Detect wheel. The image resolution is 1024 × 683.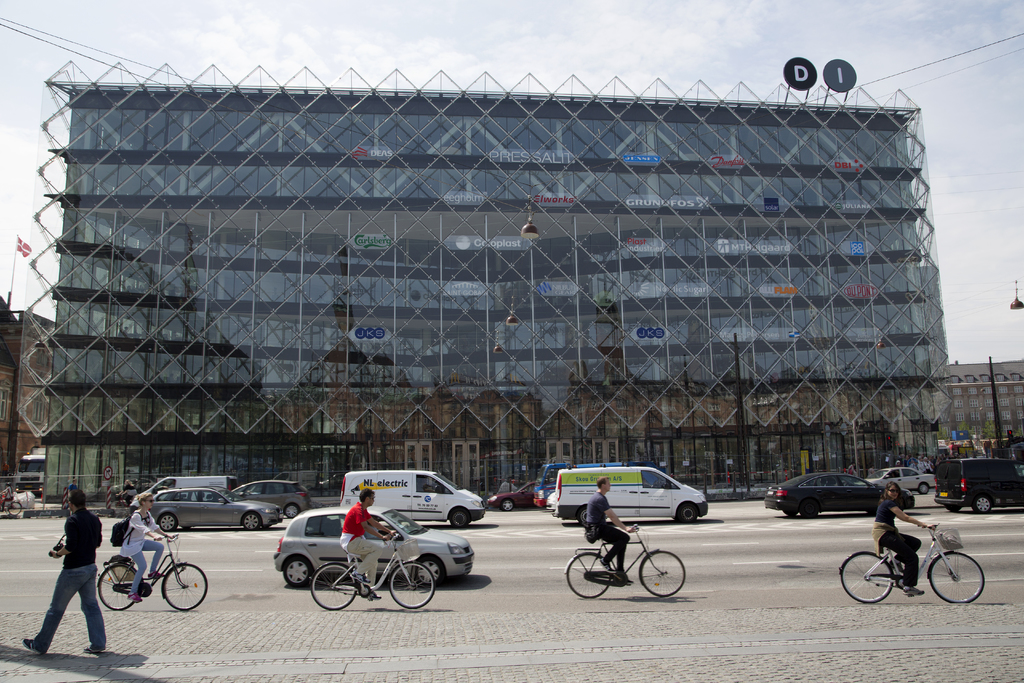
box(154, 513, 179, 532).
